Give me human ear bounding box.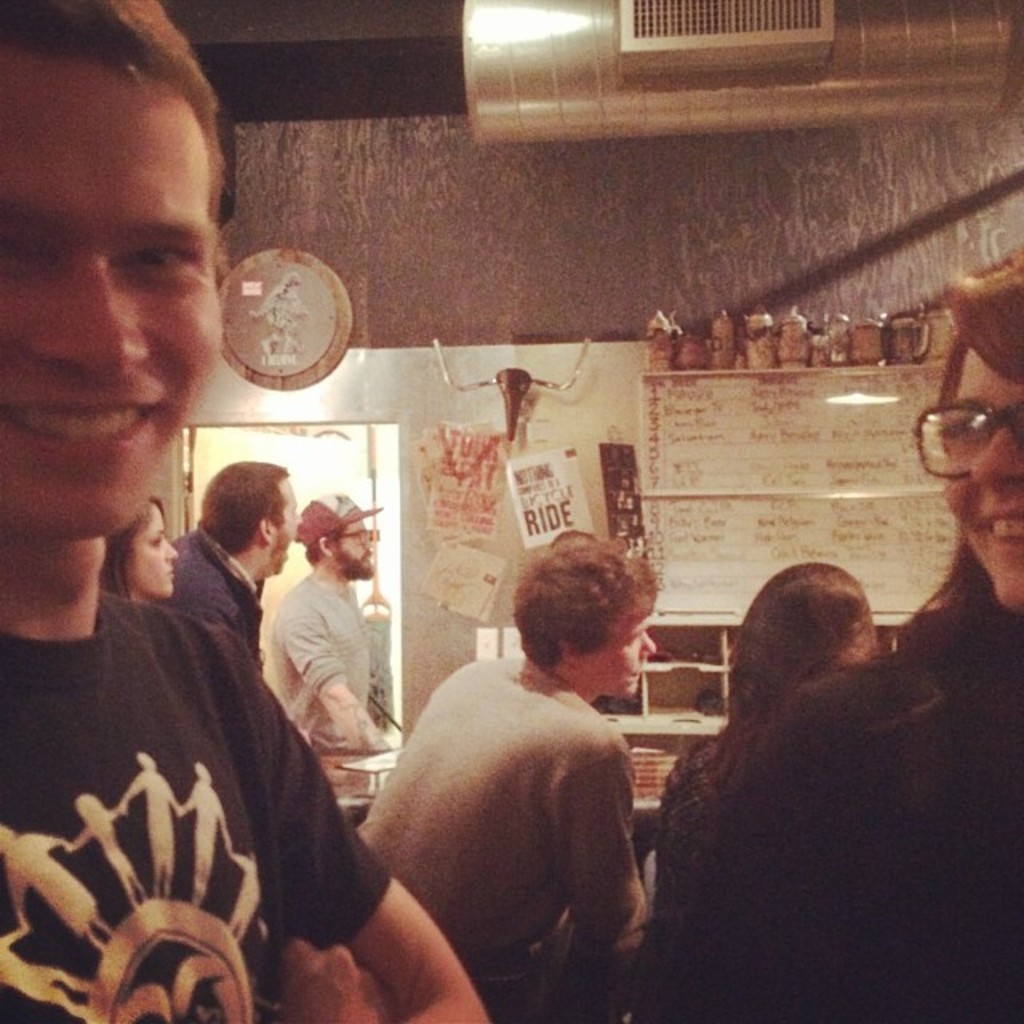
<region>562, 638, 584, 667</region>.
